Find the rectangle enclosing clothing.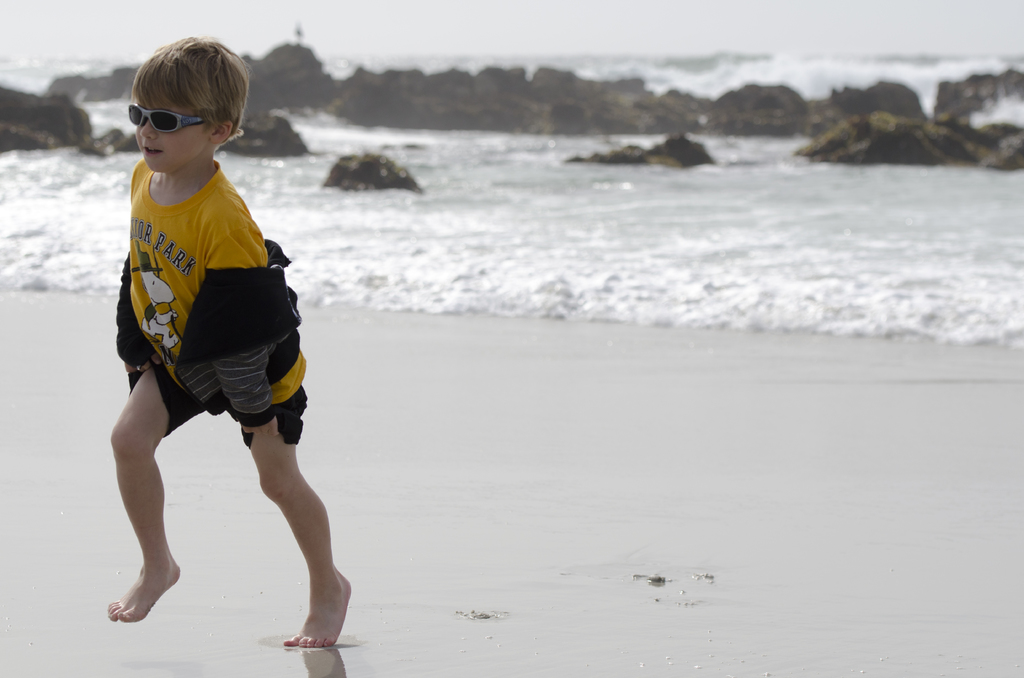
detection(112, 152, 314, 450).
